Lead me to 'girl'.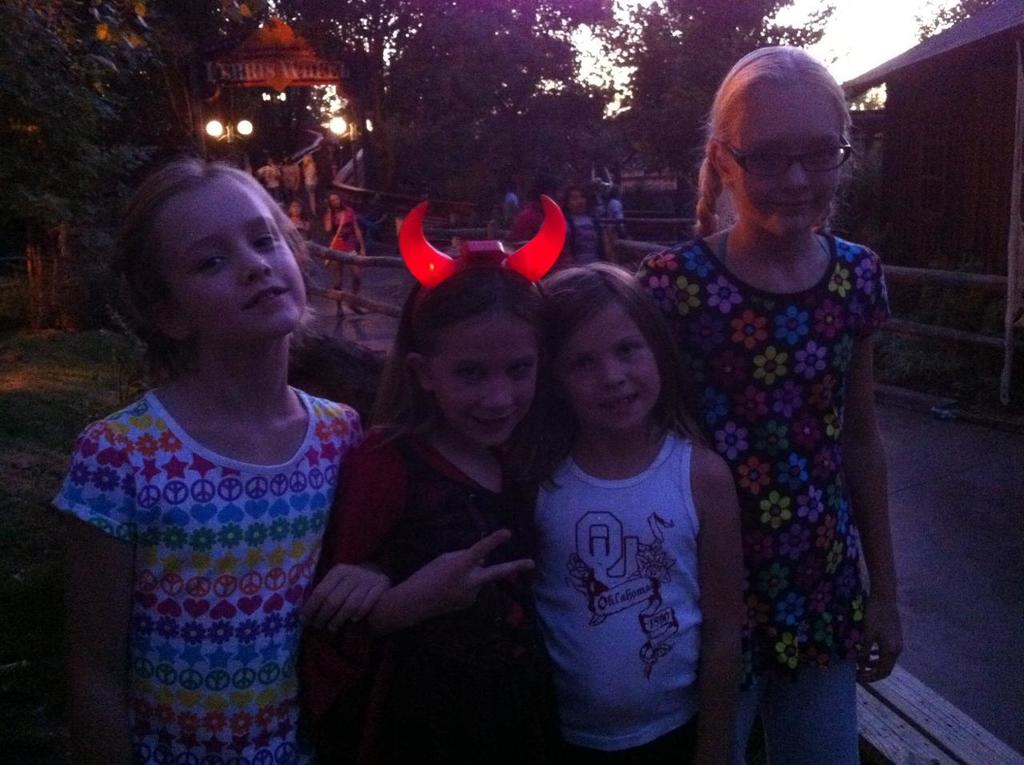
Lead to <bbox>48, 159, 396, 764</bbox>.
